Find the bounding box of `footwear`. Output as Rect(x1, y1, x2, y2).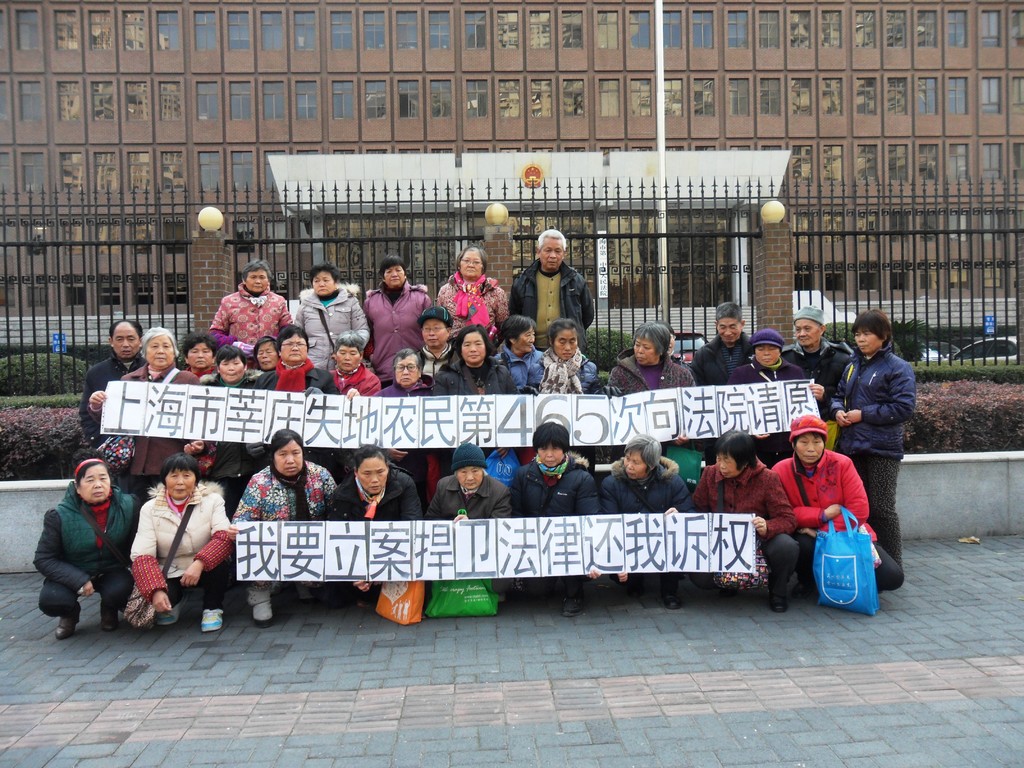
Rect(769, 595, 787, 616).
